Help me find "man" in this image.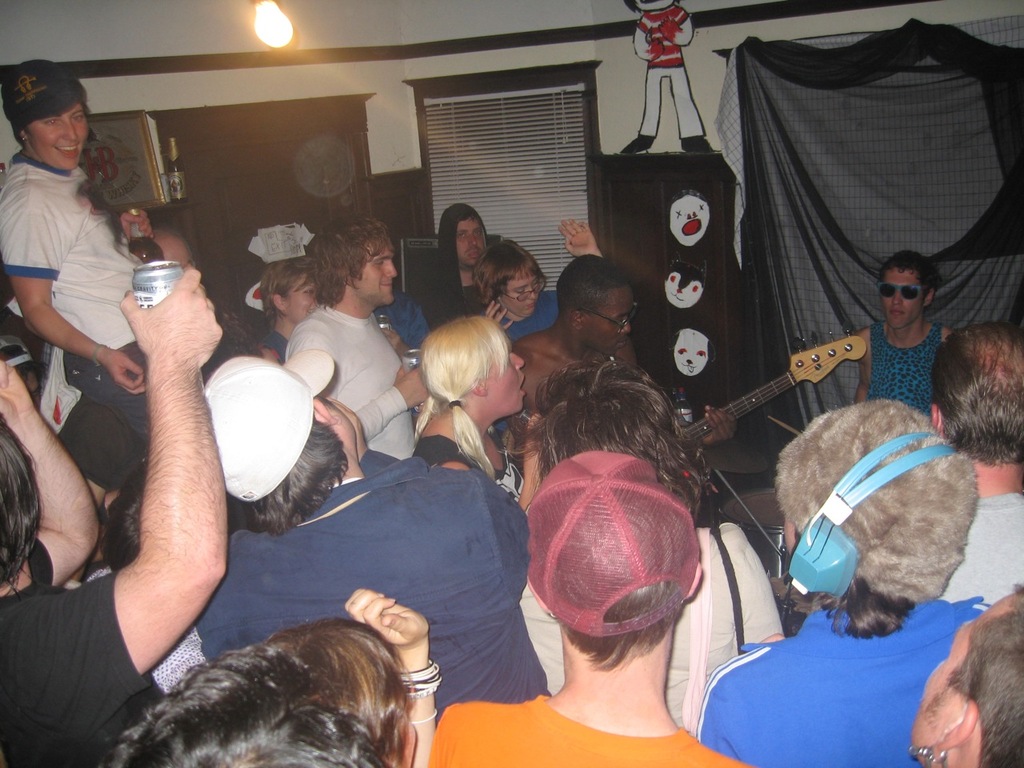
Found it: Rect(514, 255, 743, 454).
